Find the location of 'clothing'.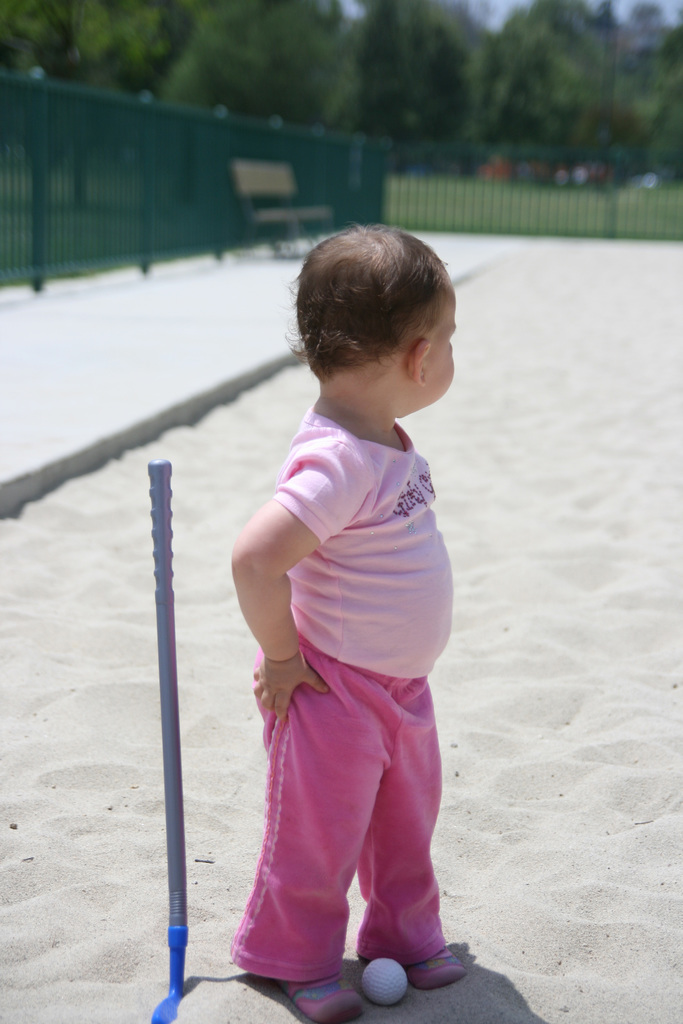
Location: 221 485 459 971.
